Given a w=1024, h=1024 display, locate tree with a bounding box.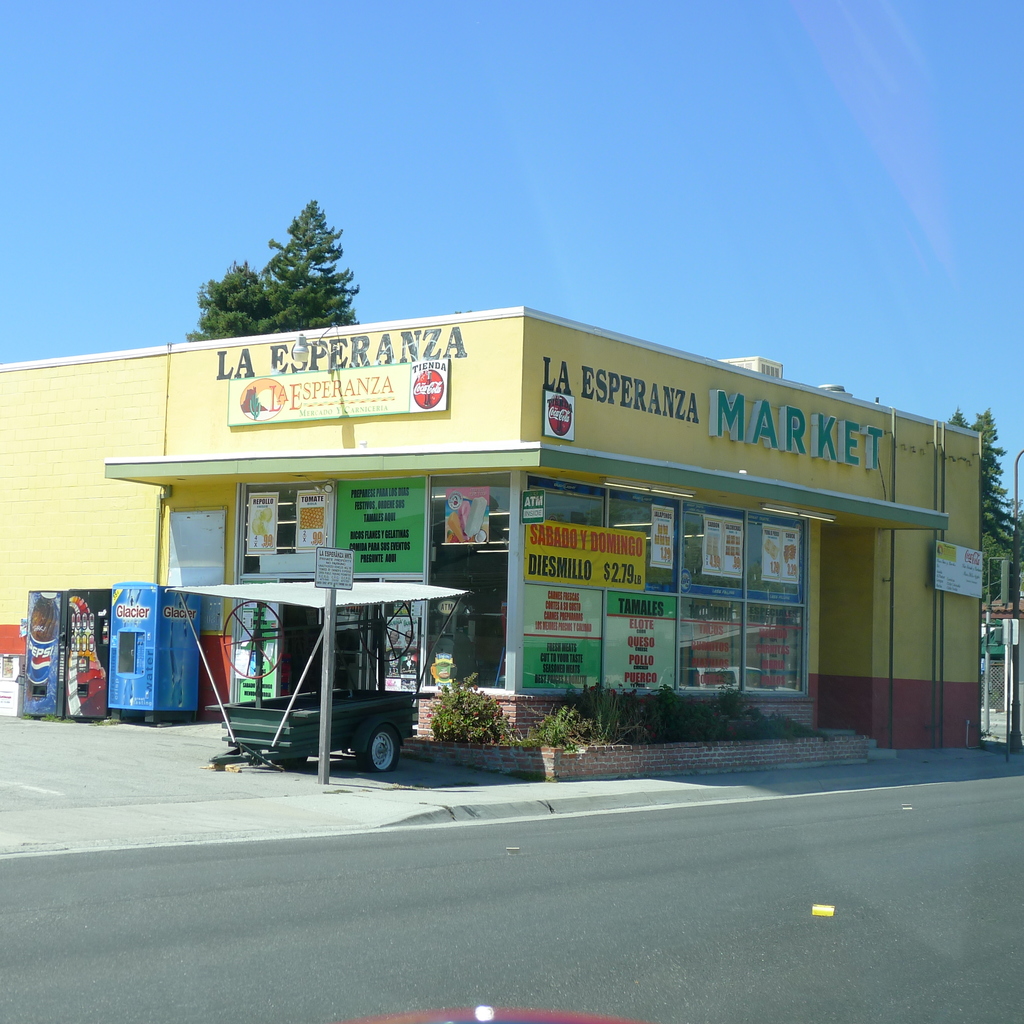
Located: [left=179, top=196, right=361, bottom=344].
